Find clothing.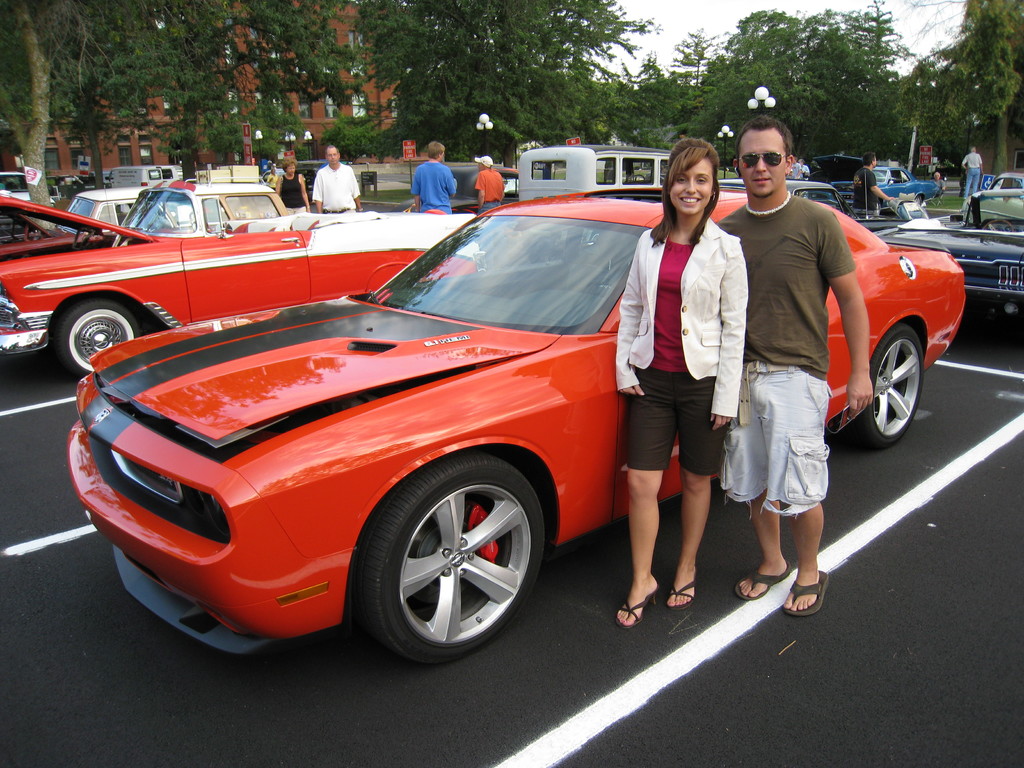
{"left": 271, "top": 171, "right": 326, "bottom": 213}.
